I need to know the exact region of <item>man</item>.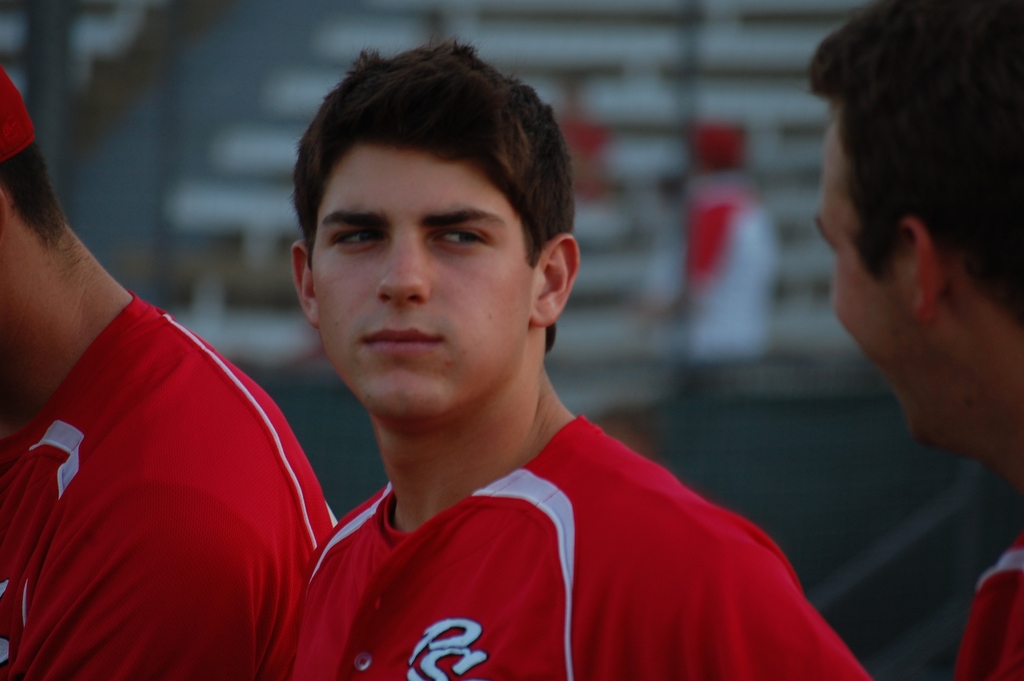
Region: 289,37,874,680.
